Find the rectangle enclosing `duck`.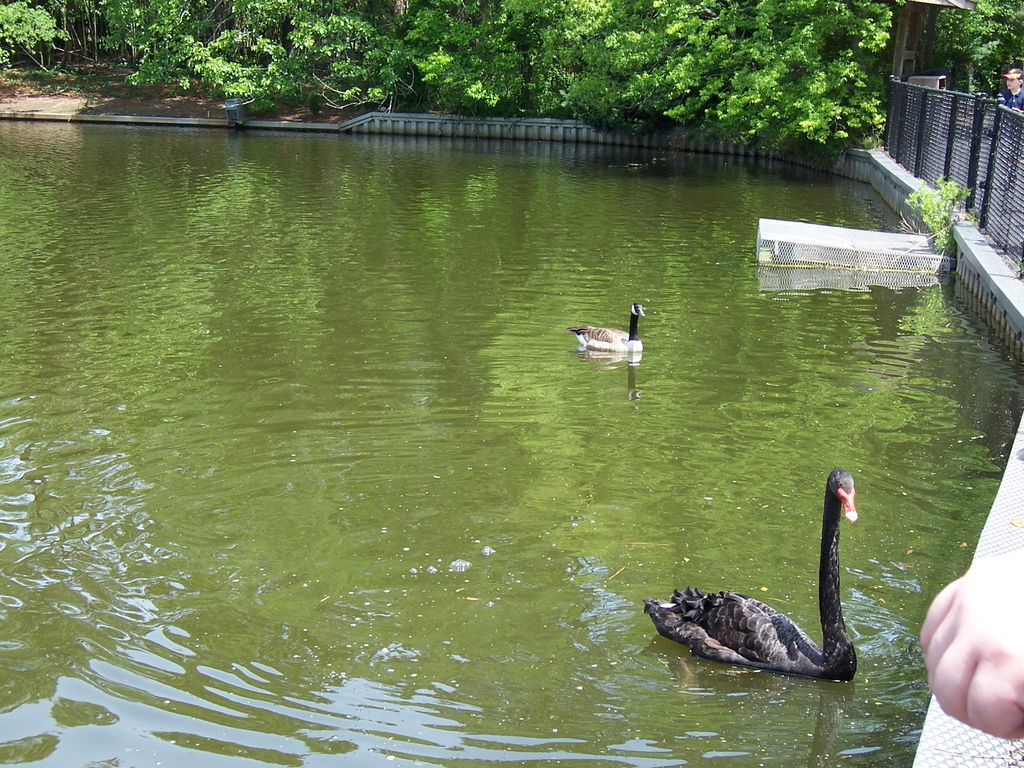
<region>550, 298, 659, 365</region>.
